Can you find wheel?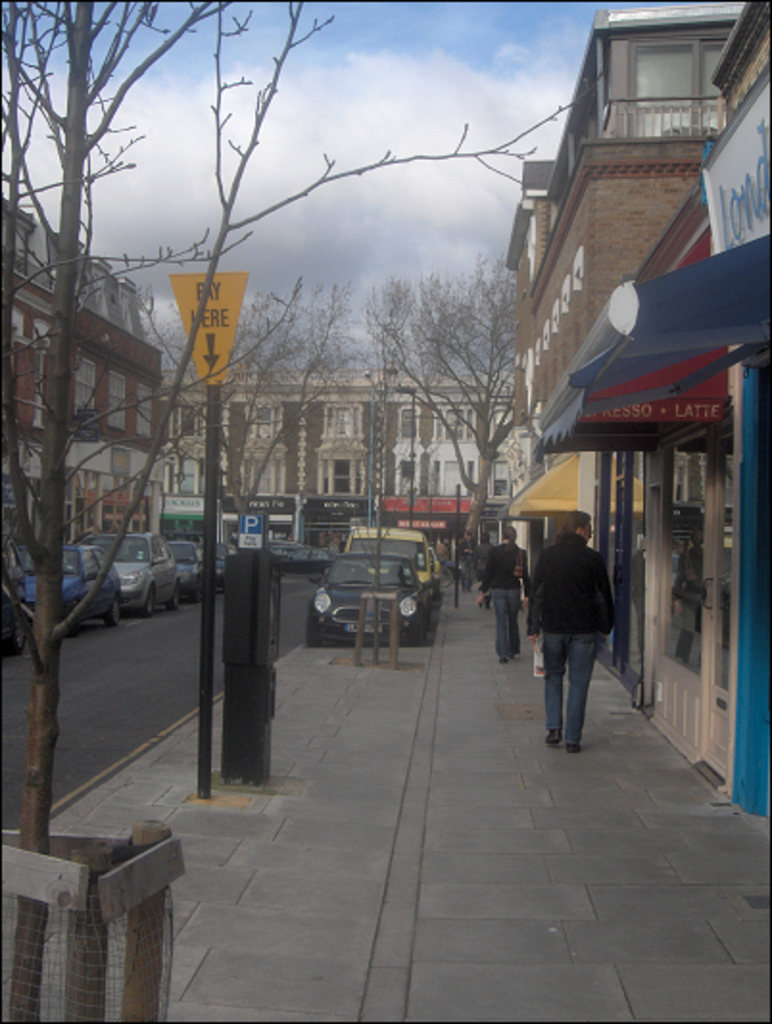
Yes, bounding box: (left=2, top=615, right=23, bottom=657).
